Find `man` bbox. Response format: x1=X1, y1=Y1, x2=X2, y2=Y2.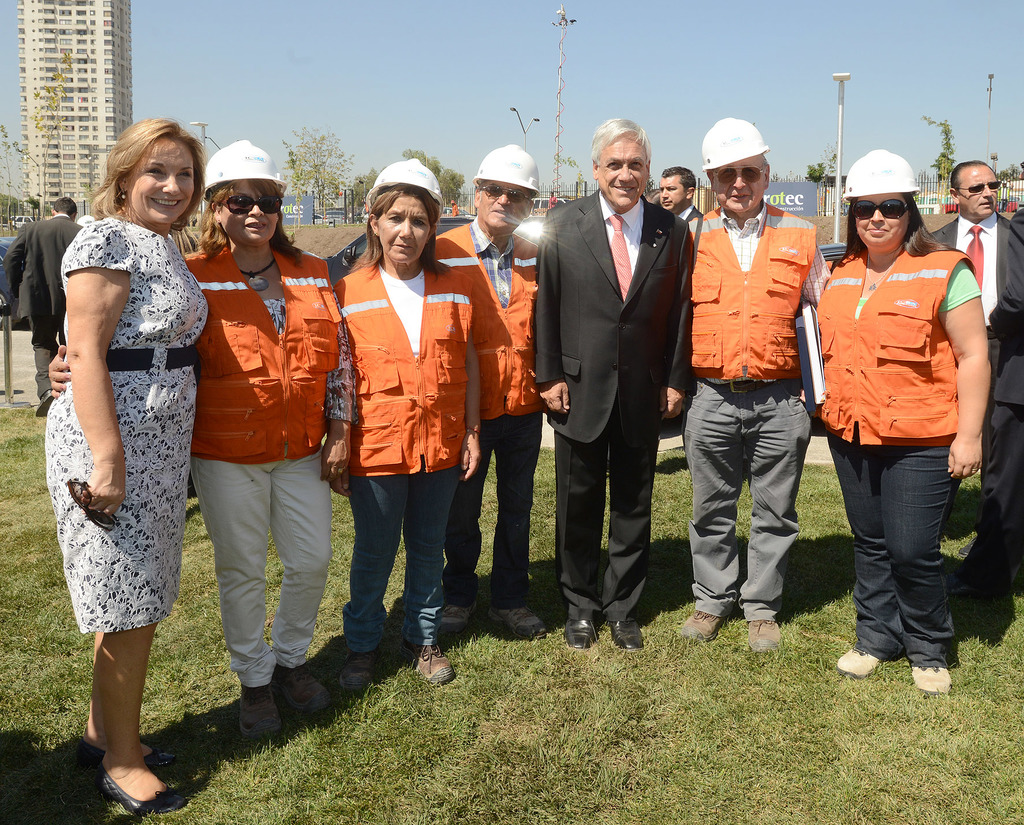
x1=428, y1=143, x2=543, y2=642.
